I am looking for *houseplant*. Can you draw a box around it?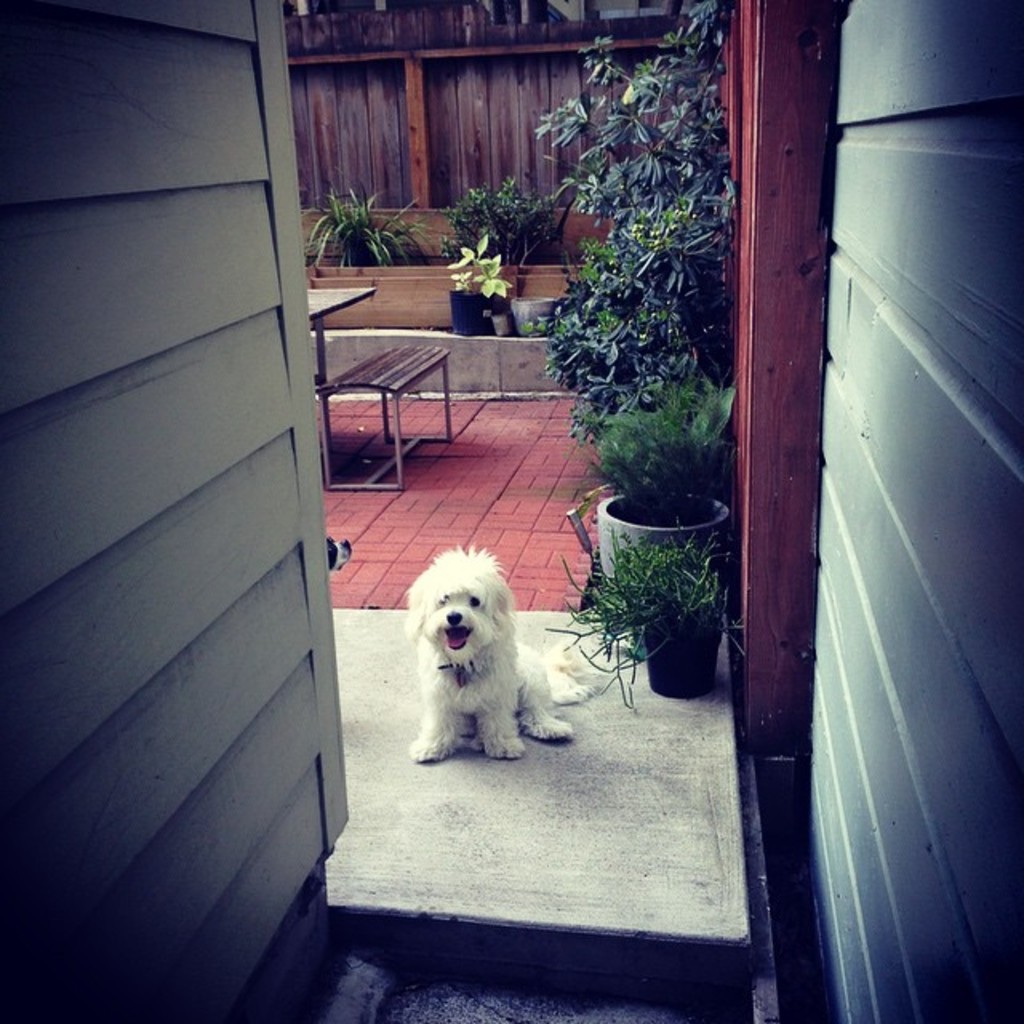
Sure, the bounding box is (528, 0, 734, 222).
